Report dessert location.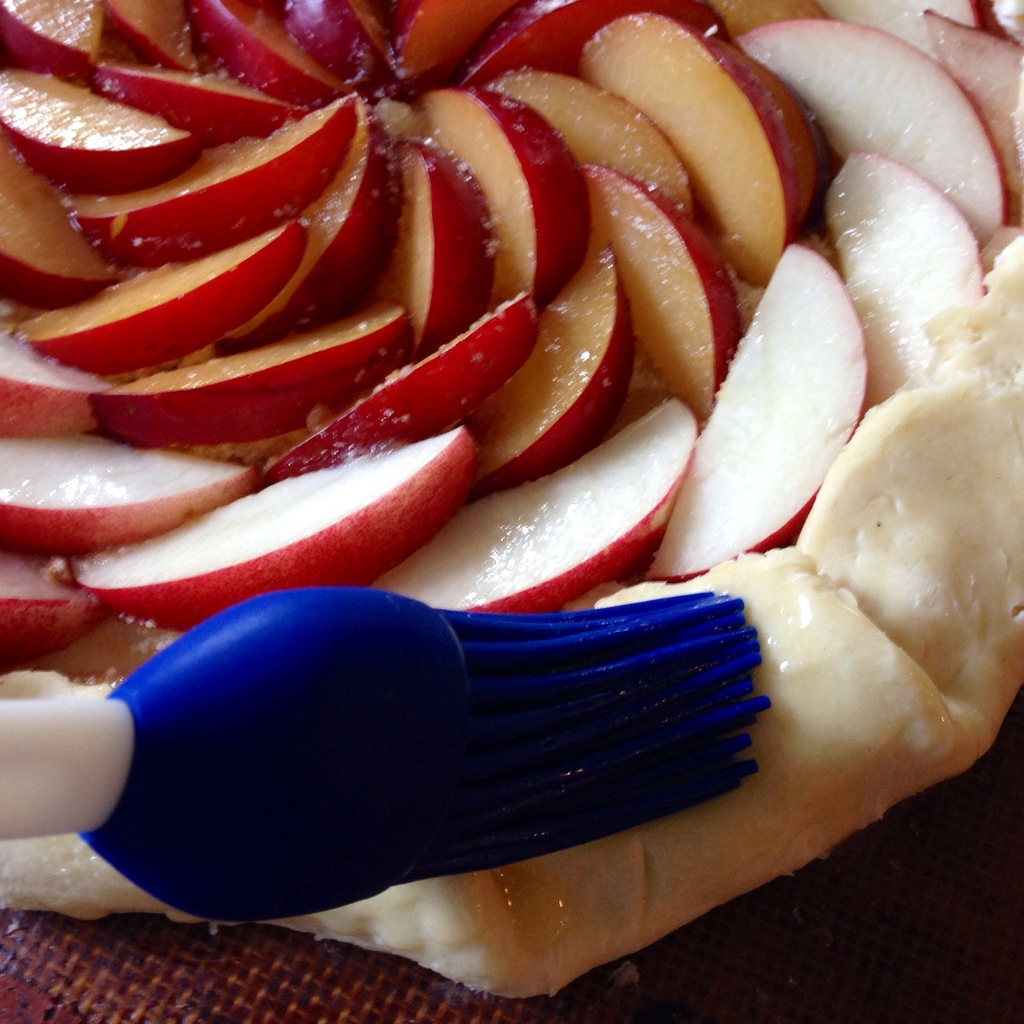
Report: region(577, 6, 806, 295).
